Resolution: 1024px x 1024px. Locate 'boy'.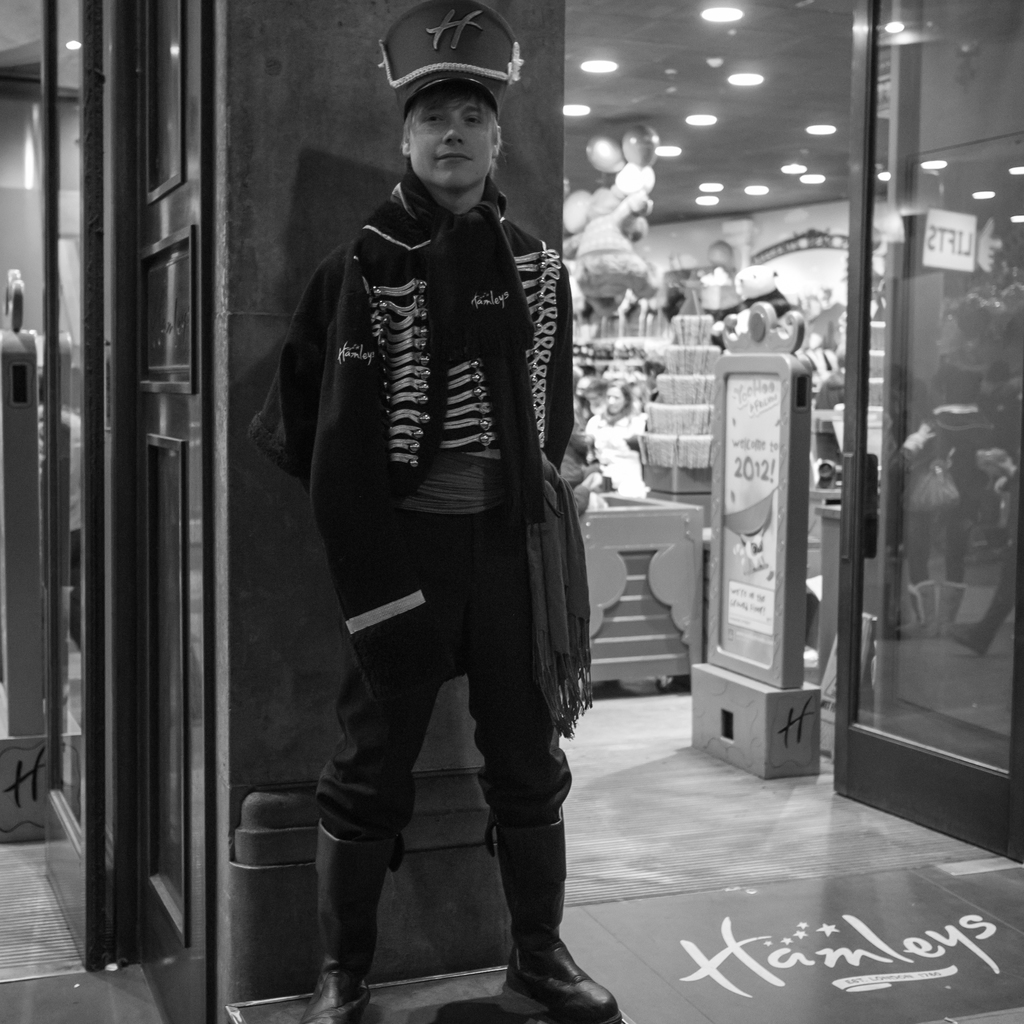
{"x1": 212, "y1": 45, "x2": 641, "y2": 961}.
